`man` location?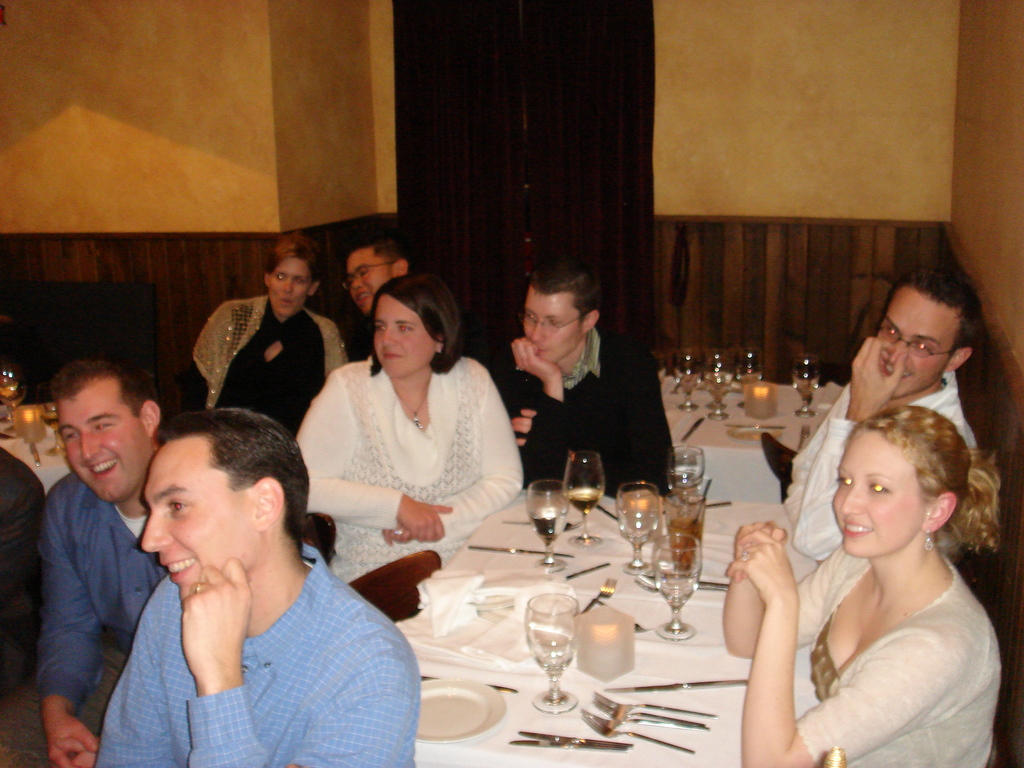
491 253 675 504
